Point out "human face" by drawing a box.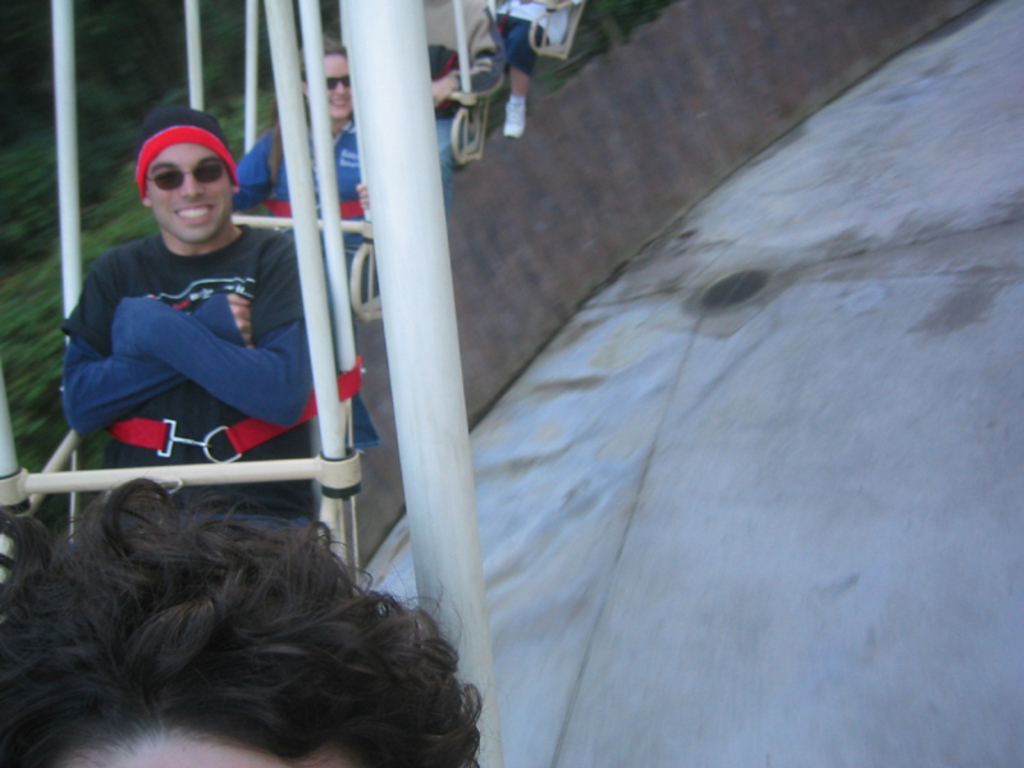
Rect(321, 56, 352, 111).
